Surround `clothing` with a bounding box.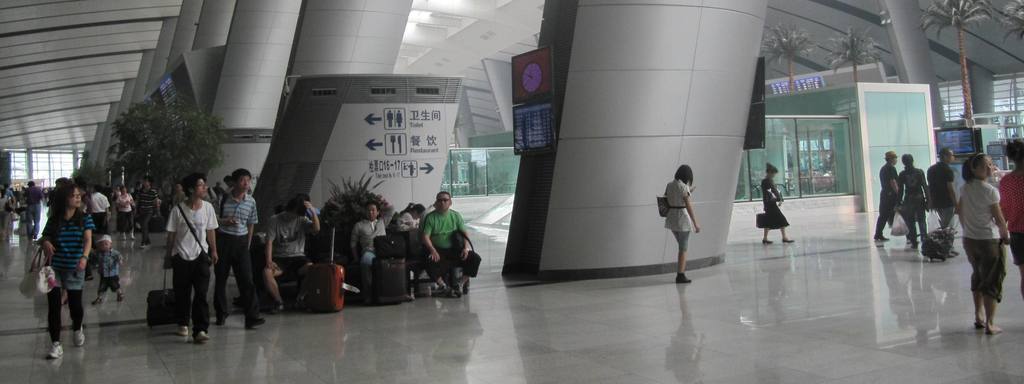
box(168, 197, 220, 335).
